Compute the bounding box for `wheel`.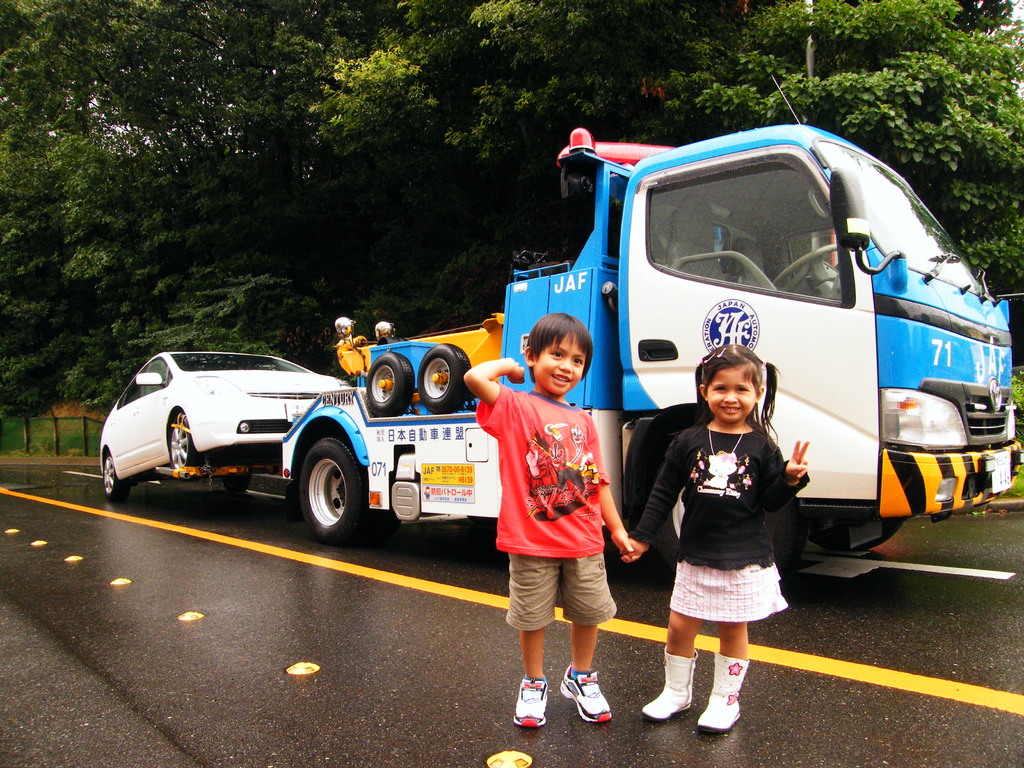
<bbox>662, 485, 805, 571</bbox>.
